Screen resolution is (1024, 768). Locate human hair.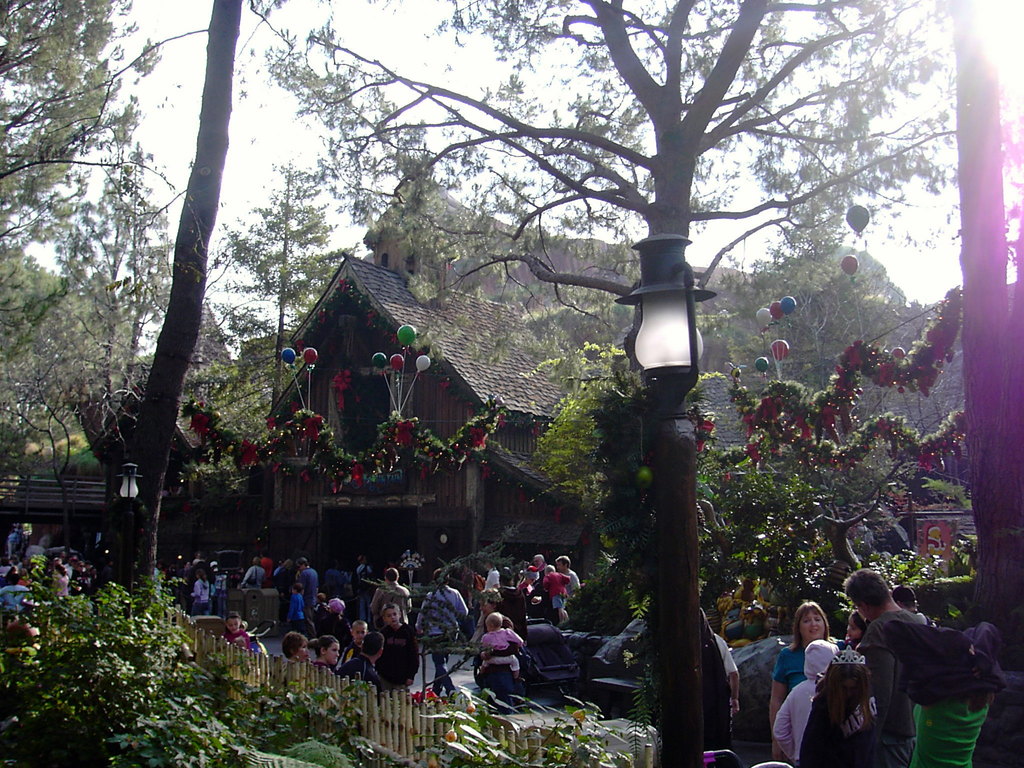
left=782, top=595, right=834, bottom=648.
